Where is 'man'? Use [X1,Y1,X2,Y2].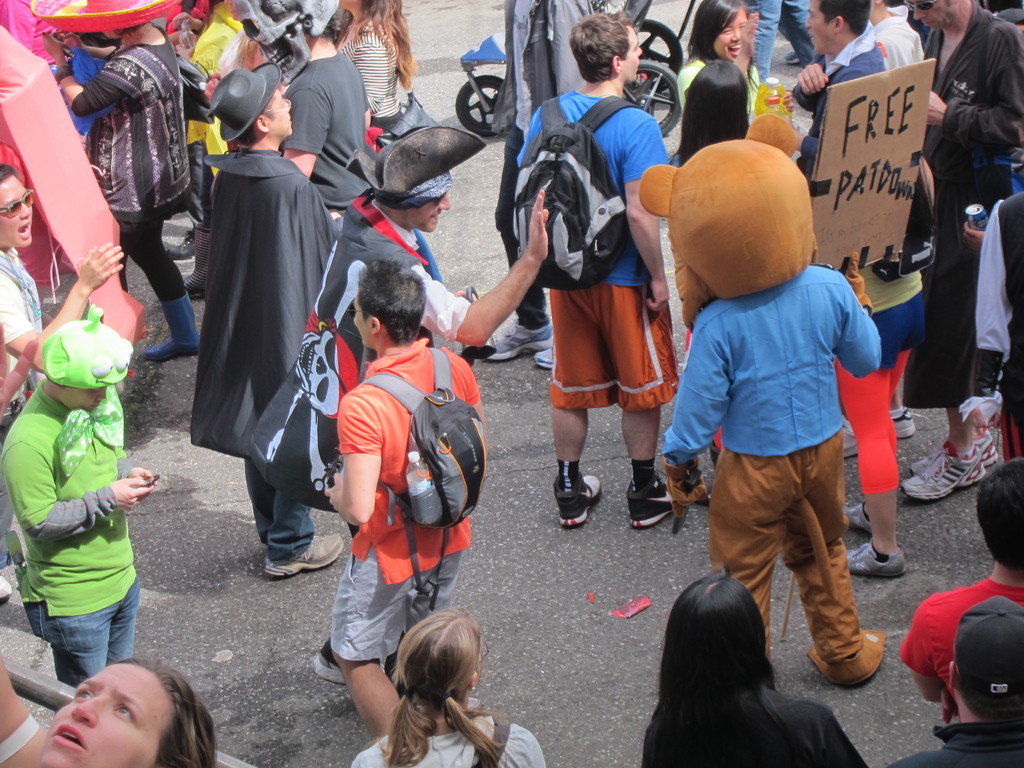
[326,260,488,767].
